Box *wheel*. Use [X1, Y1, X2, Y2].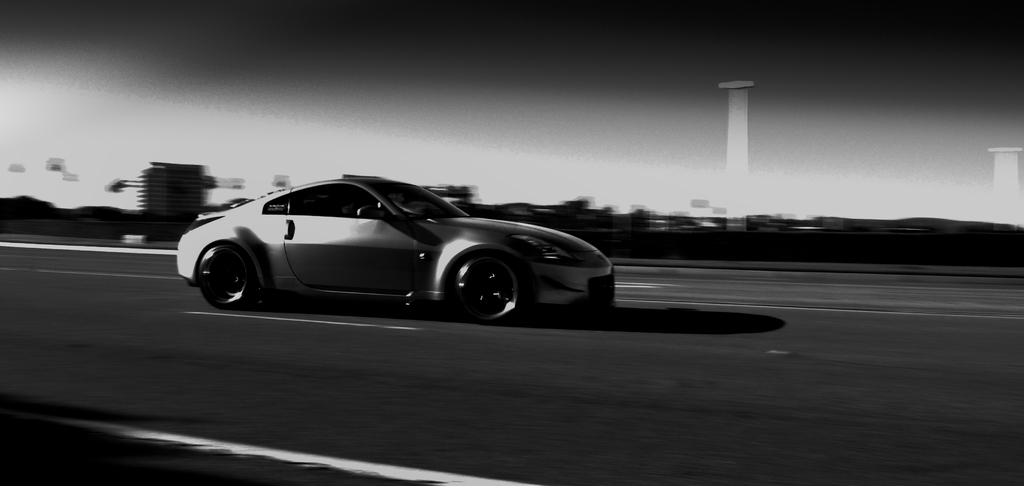
[191, 239, 261, 311].
